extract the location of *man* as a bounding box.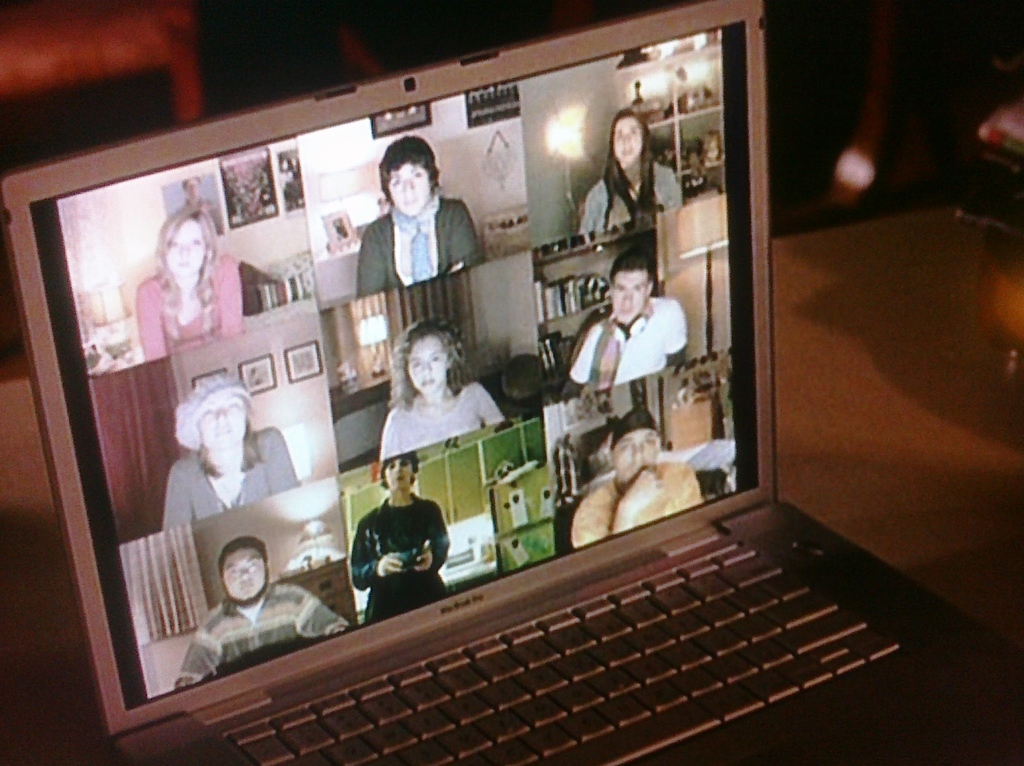
<region>560, 244, 692, 403</region>.
